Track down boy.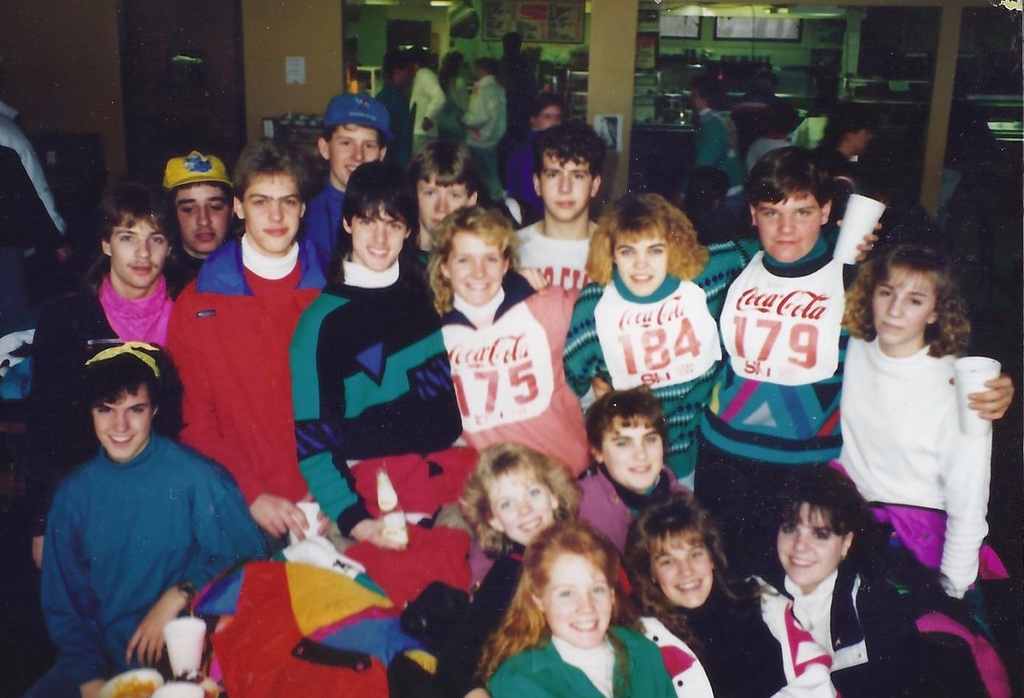
Tracked to l=509, t=123, r=604, b=291.
